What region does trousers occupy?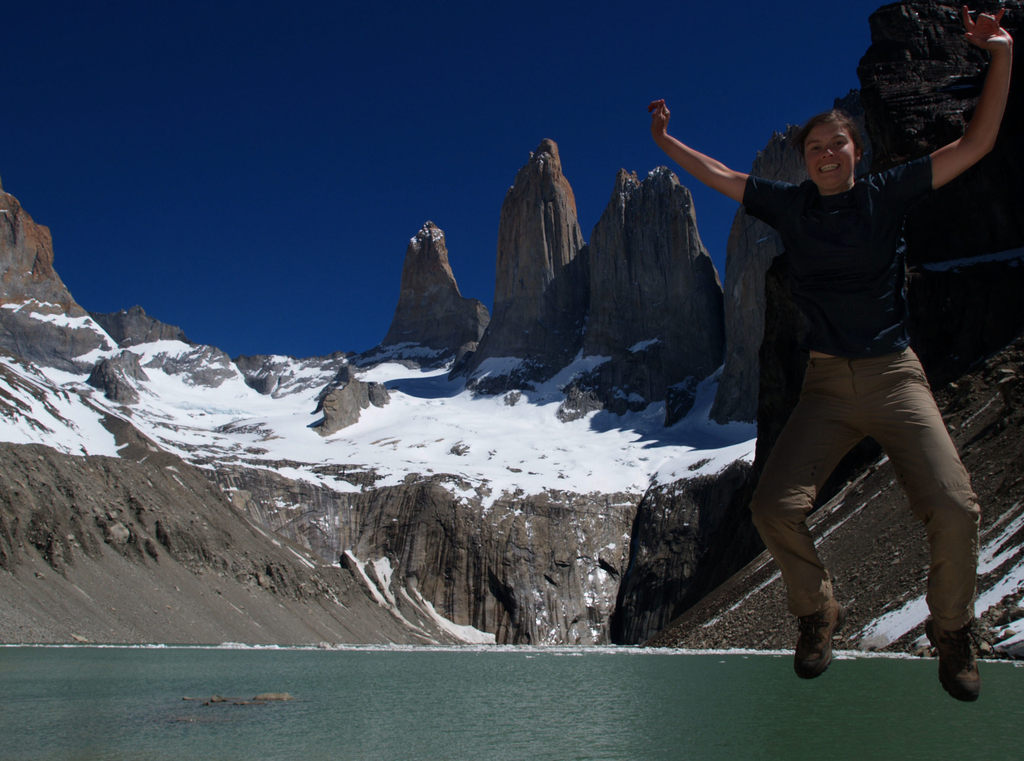
select_region(773, 332, 979, 657).
